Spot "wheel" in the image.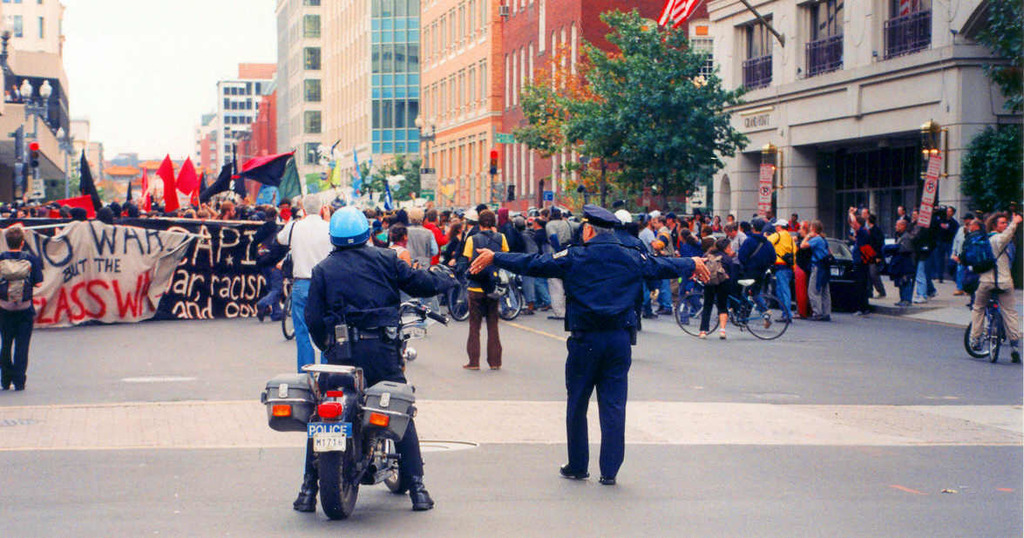
"wheel" found at (735, 289, 793, 340).
